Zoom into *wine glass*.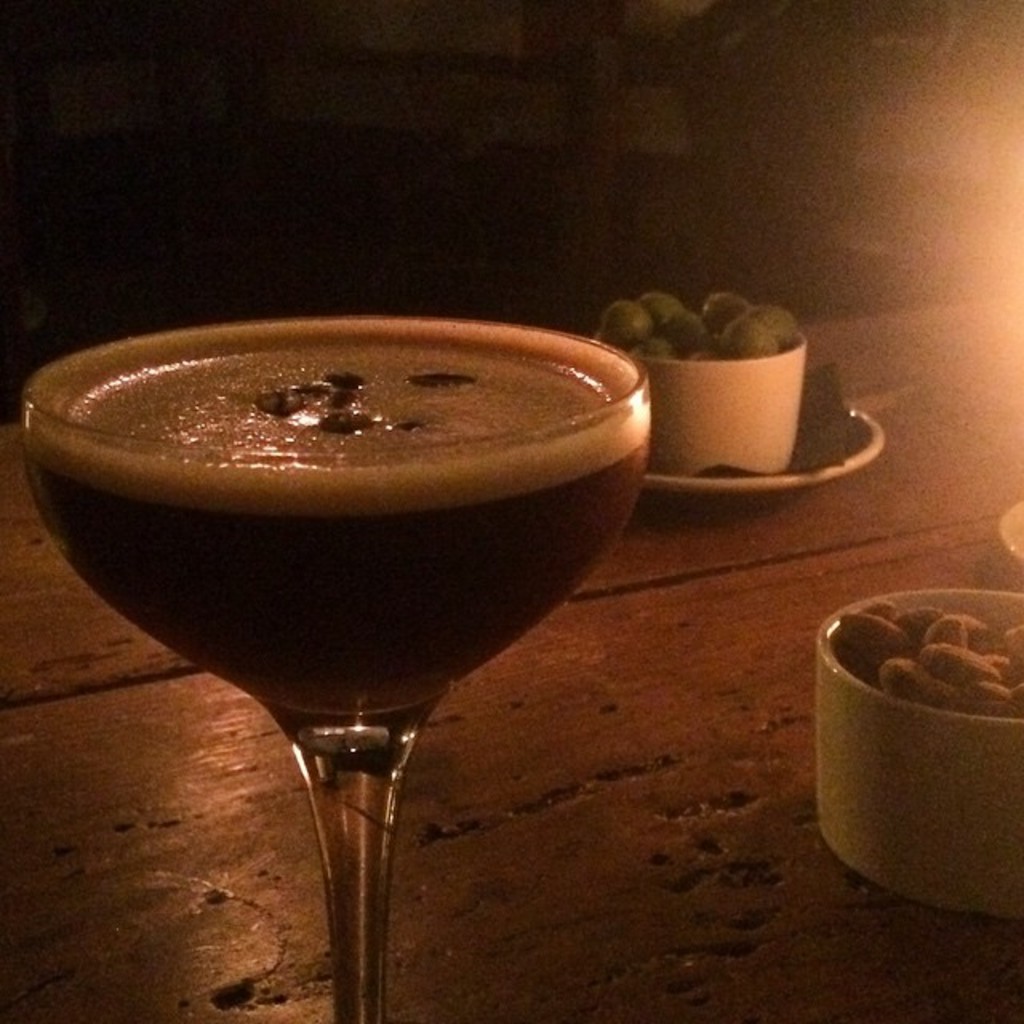
Zoom target: (left=30, top=312, right=650, bottom=1021).
